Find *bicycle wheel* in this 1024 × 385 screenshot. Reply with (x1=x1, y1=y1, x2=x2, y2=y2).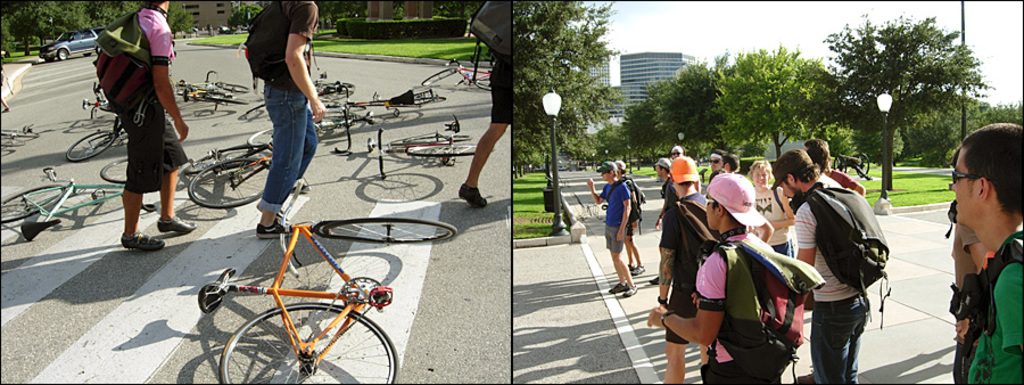
(x1=393, y1=132, x2=470, y2=148).
